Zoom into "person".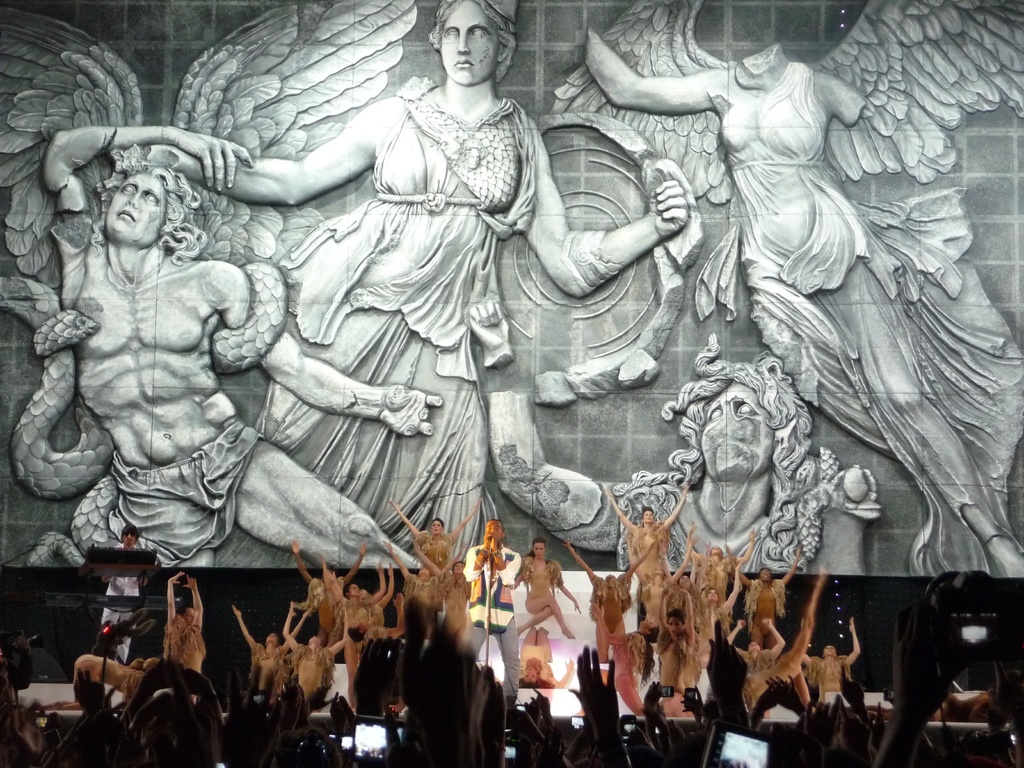
Zoom target: x1=339 y1=597 x2=410 y2=709.
